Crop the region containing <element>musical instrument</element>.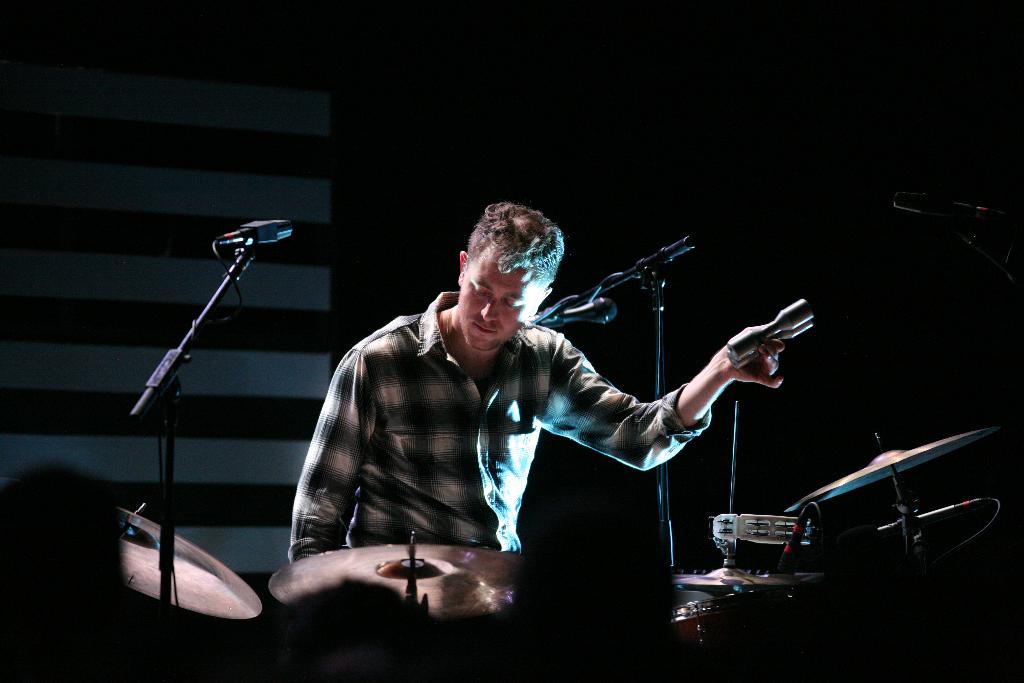
Crop region: rect(119, 497, 266, 620).
